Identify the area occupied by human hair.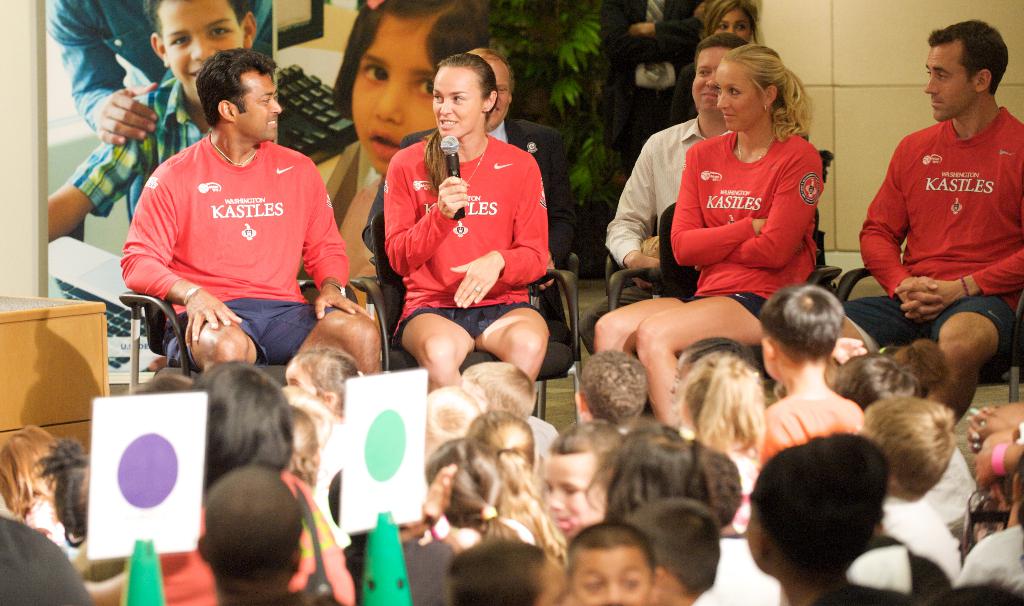
Area: x1=932 y1=15 x2=1014 y2=98.
